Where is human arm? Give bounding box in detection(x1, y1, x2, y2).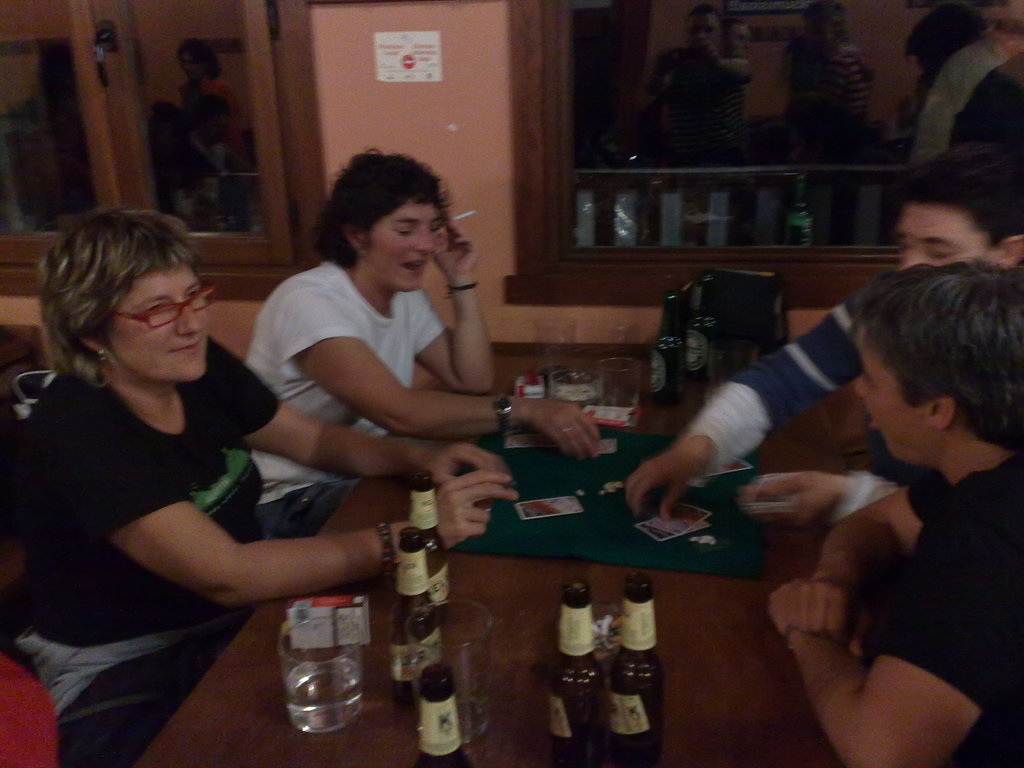
detection(625, 269, 892, 521).
